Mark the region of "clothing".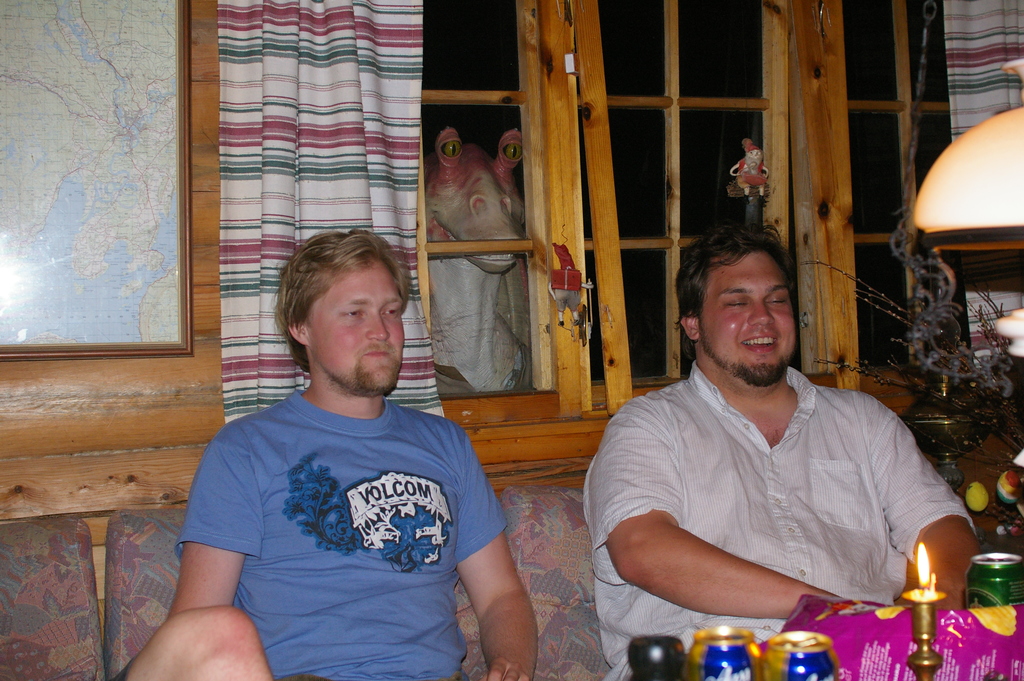
Region: [left=164, top=397, right=509, bottom=680].
